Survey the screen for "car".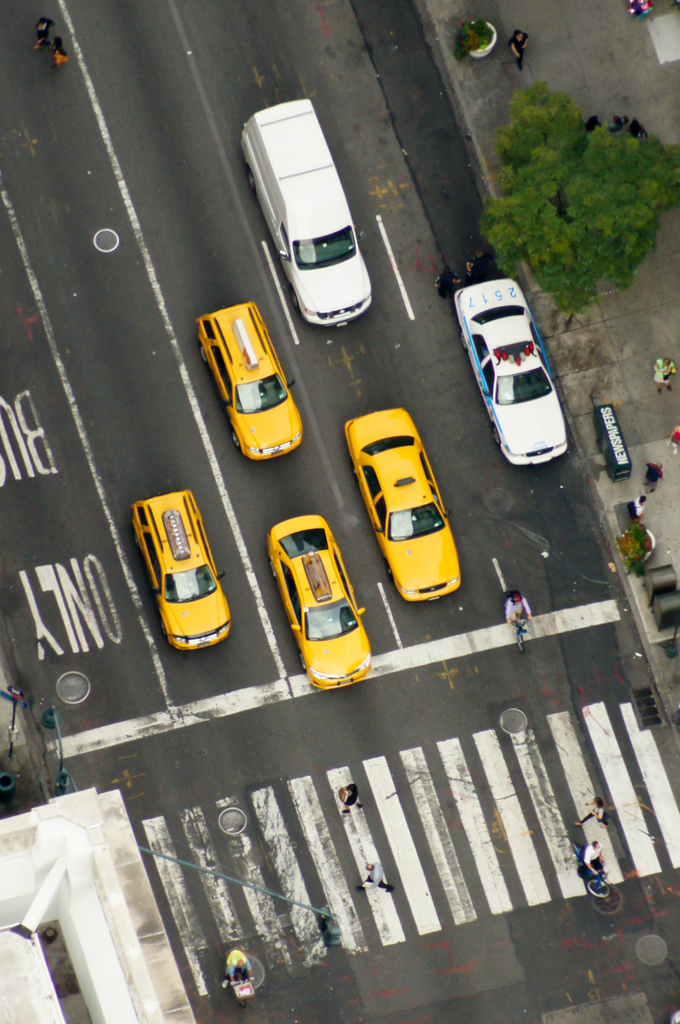
Survey found: [x1=135, y1=484, x2=235, y2=650].
